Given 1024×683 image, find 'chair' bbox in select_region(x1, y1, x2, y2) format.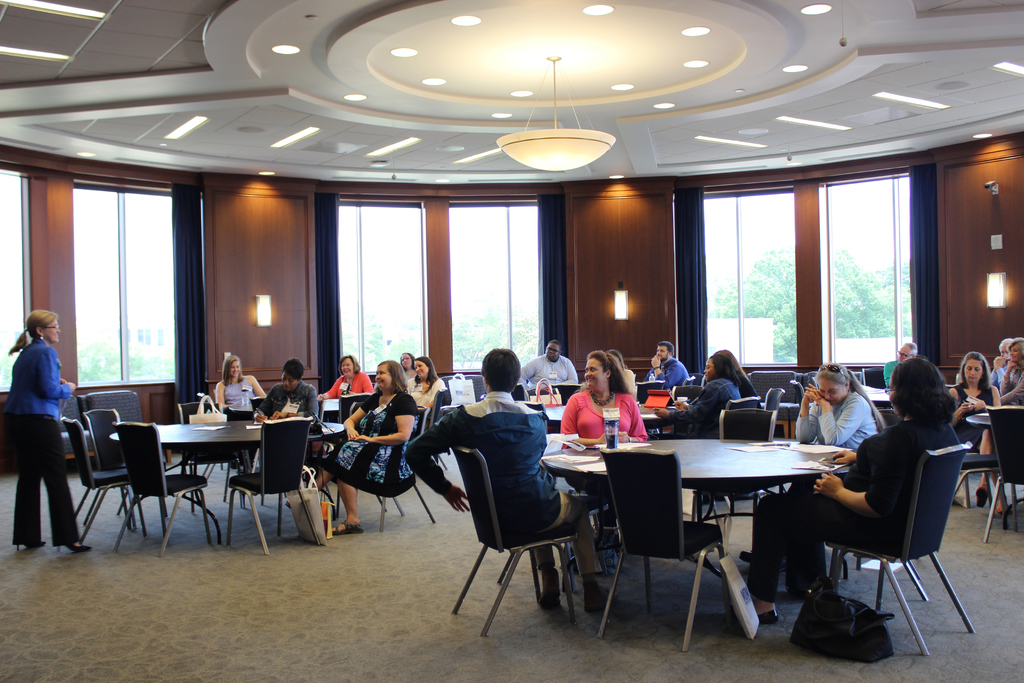
select_region(688, 368, 703, 388).
